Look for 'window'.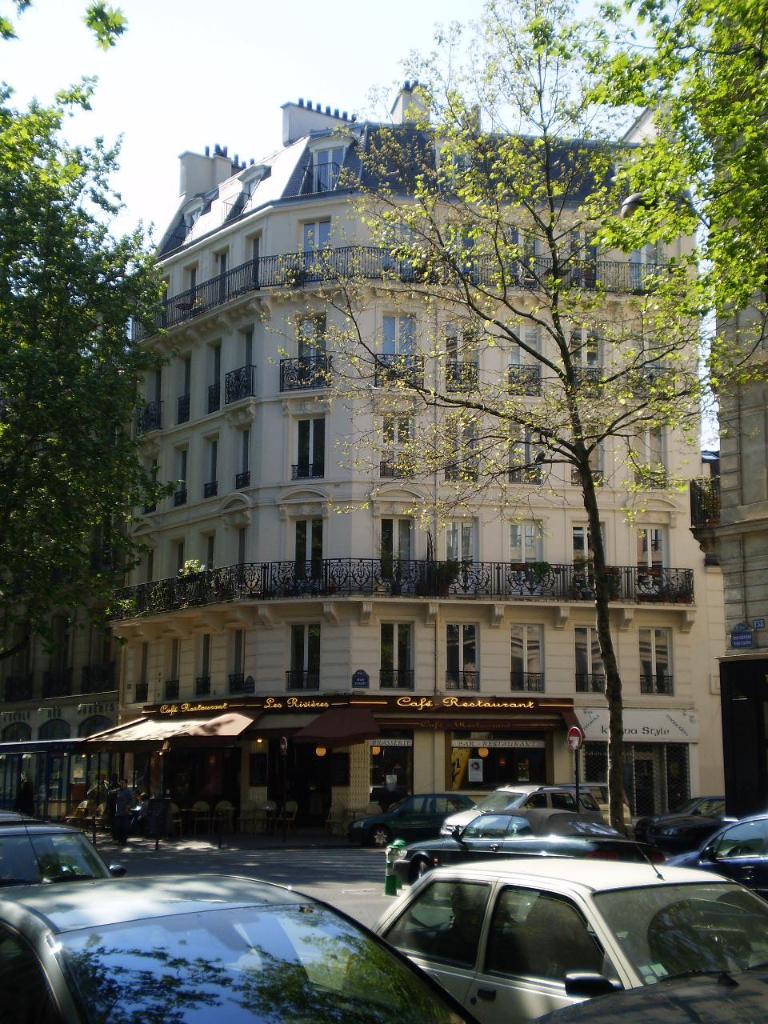
Found: crop(198, 628, 210, 691).
